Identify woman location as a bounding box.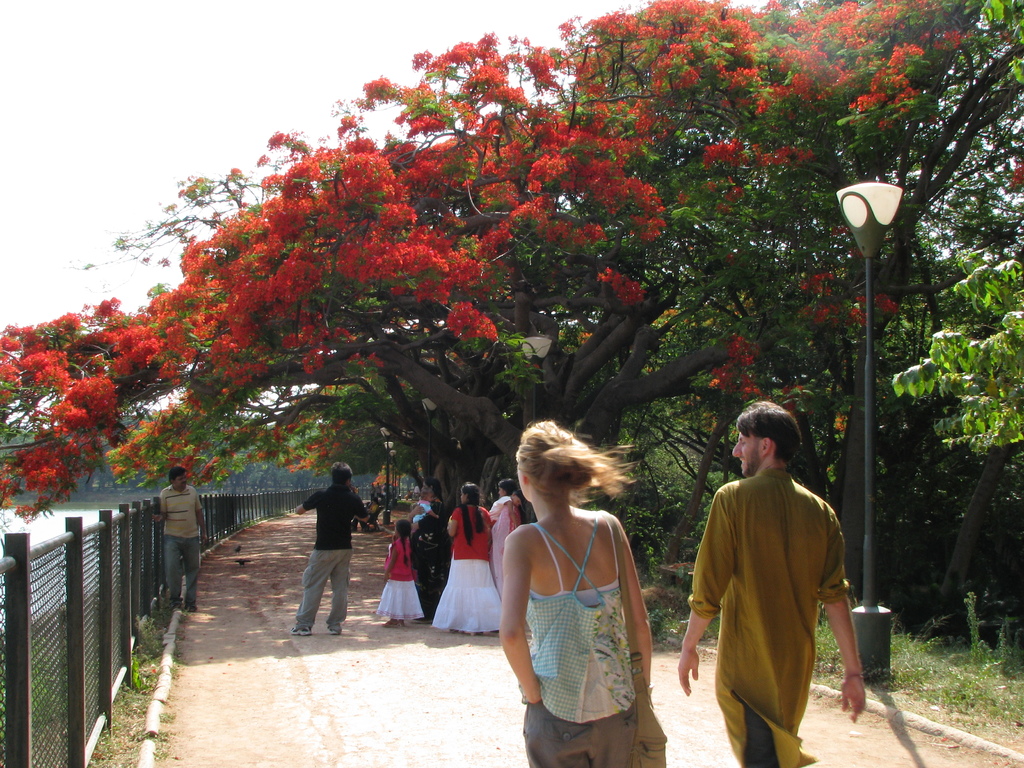
bbox=[407, 477, 448, 621].
